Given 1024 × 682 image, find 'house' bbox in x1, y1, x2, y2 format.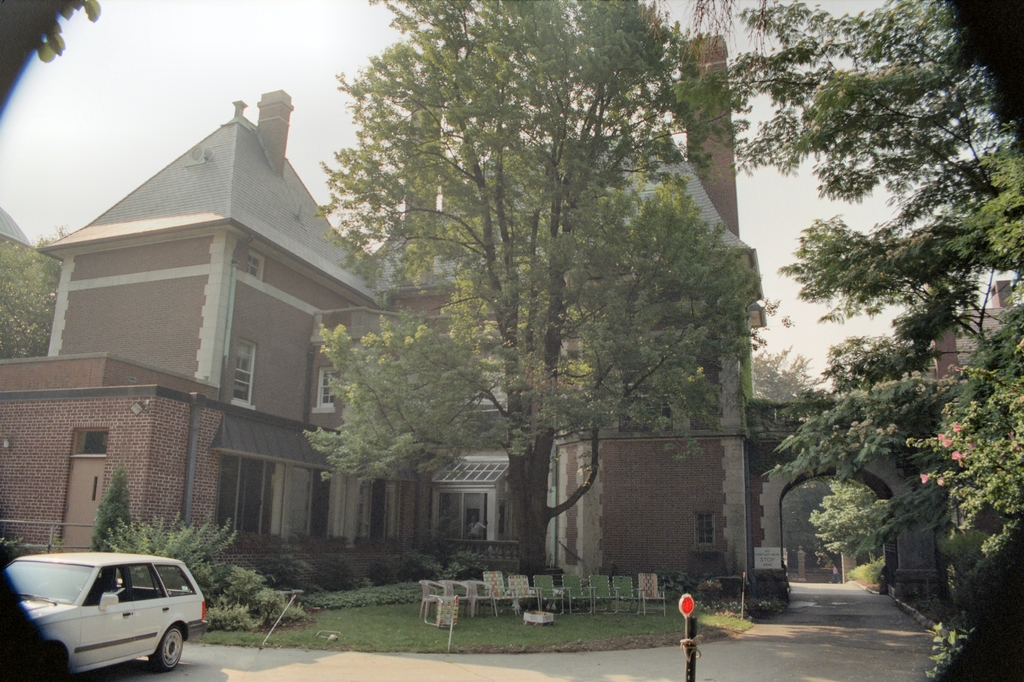
0, 386, 362, 561.
